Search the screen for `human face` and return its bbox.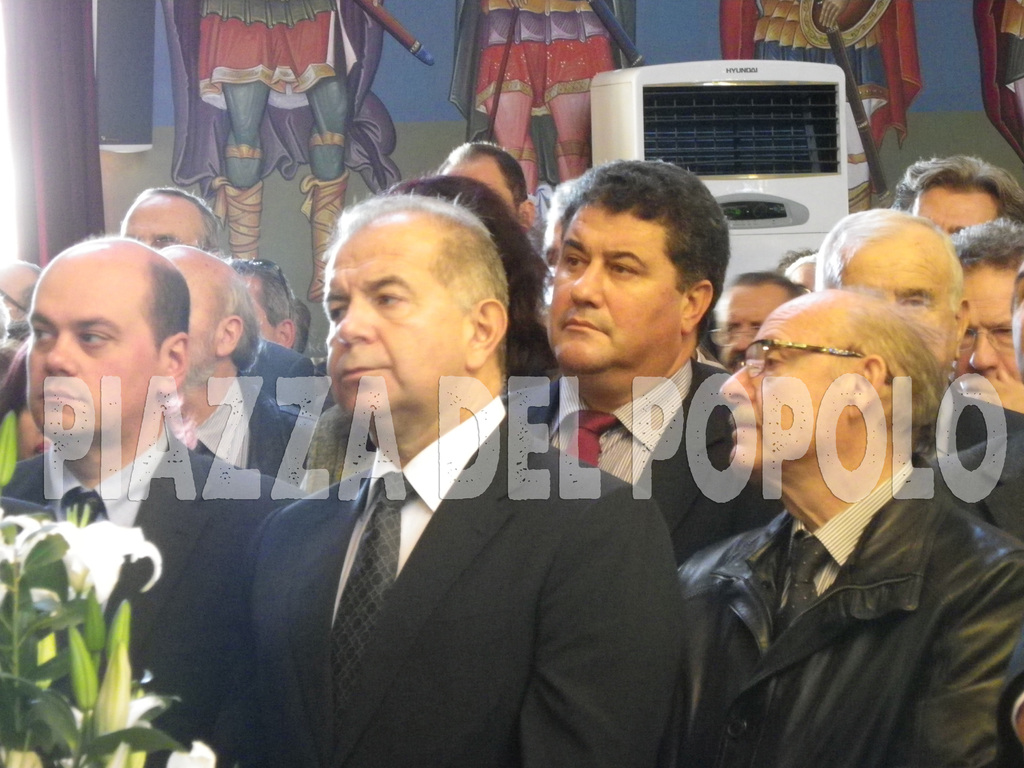
Found: region(950, 262, 1021, 388).
